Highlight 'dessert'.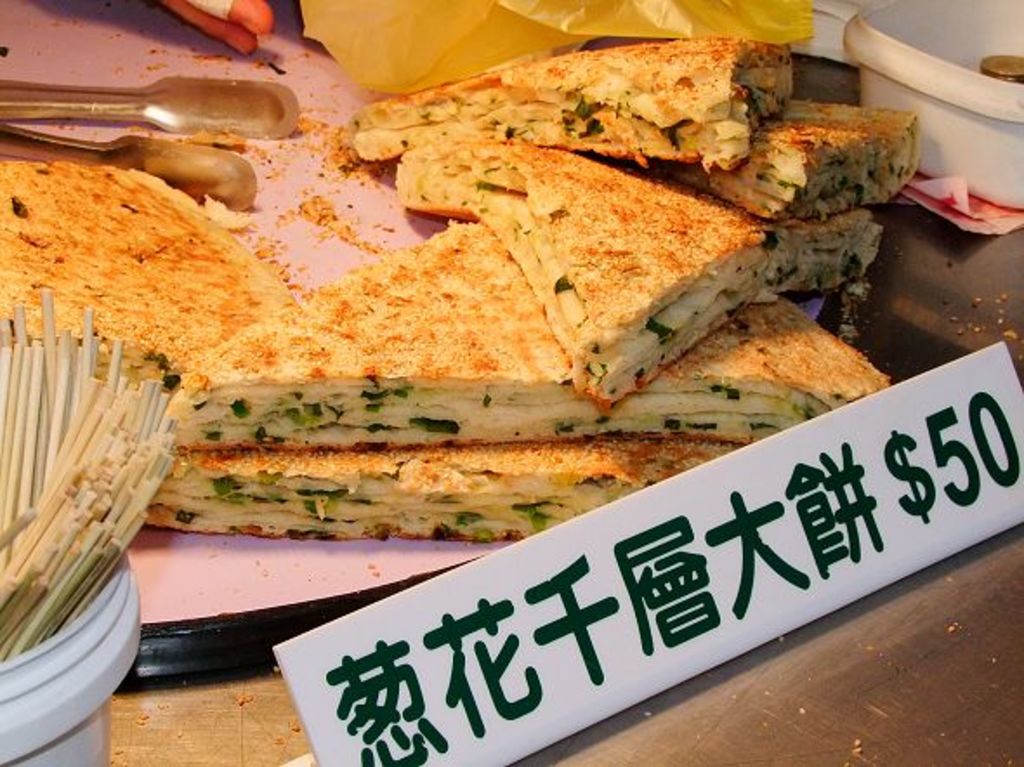
Highlighted region: [342,35,800,175].
